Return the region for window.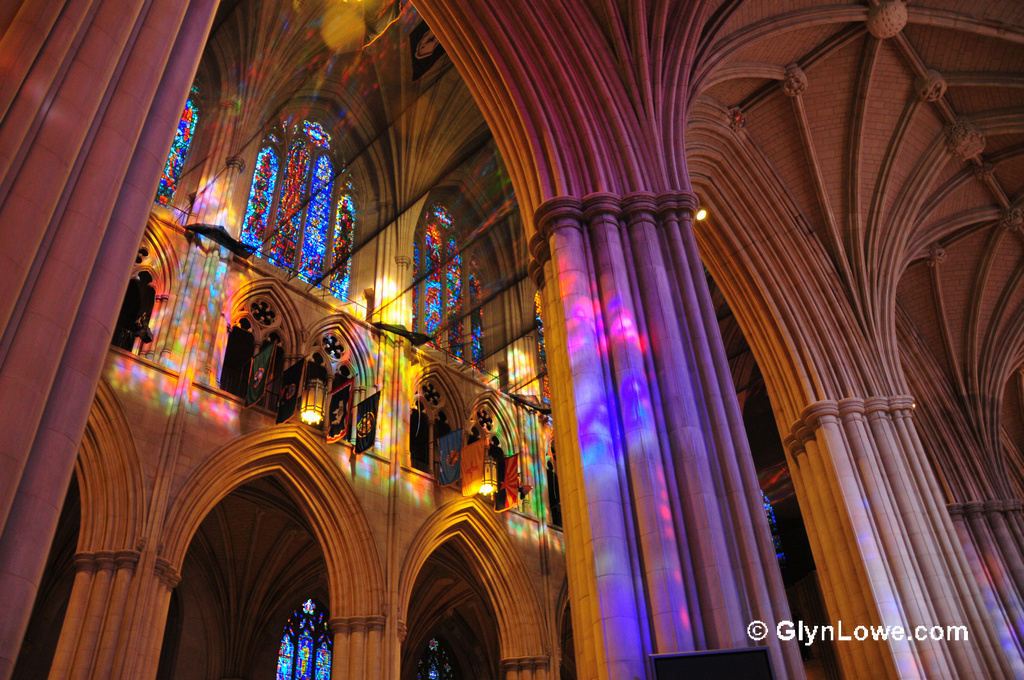
272/595/334/679.
